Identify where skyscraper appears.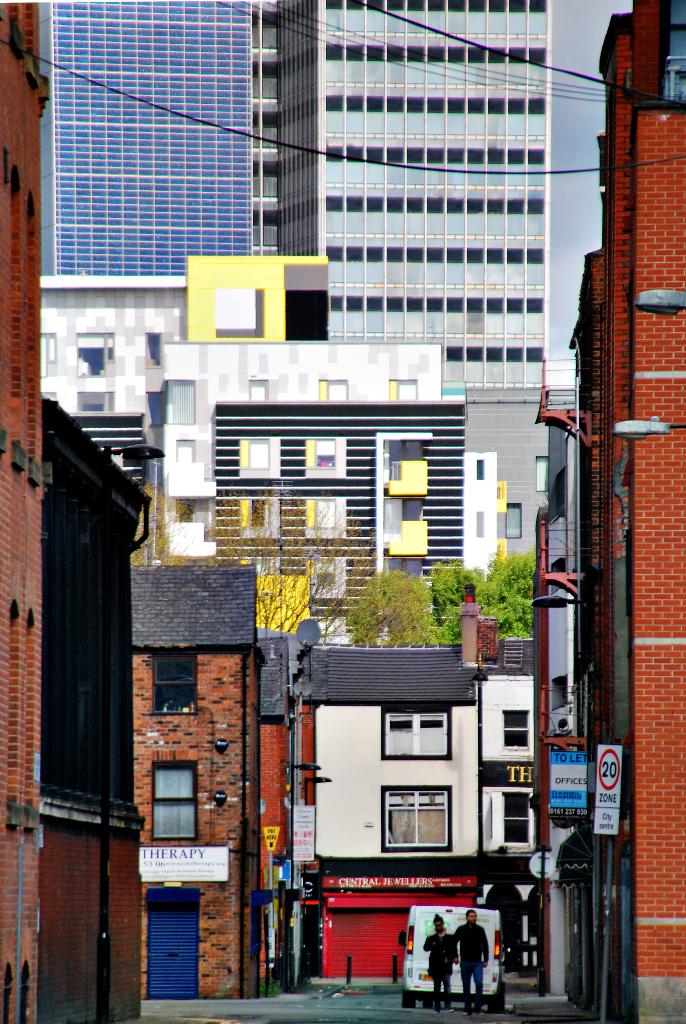
Appears at Rect(576, 0, 685, 1023).
